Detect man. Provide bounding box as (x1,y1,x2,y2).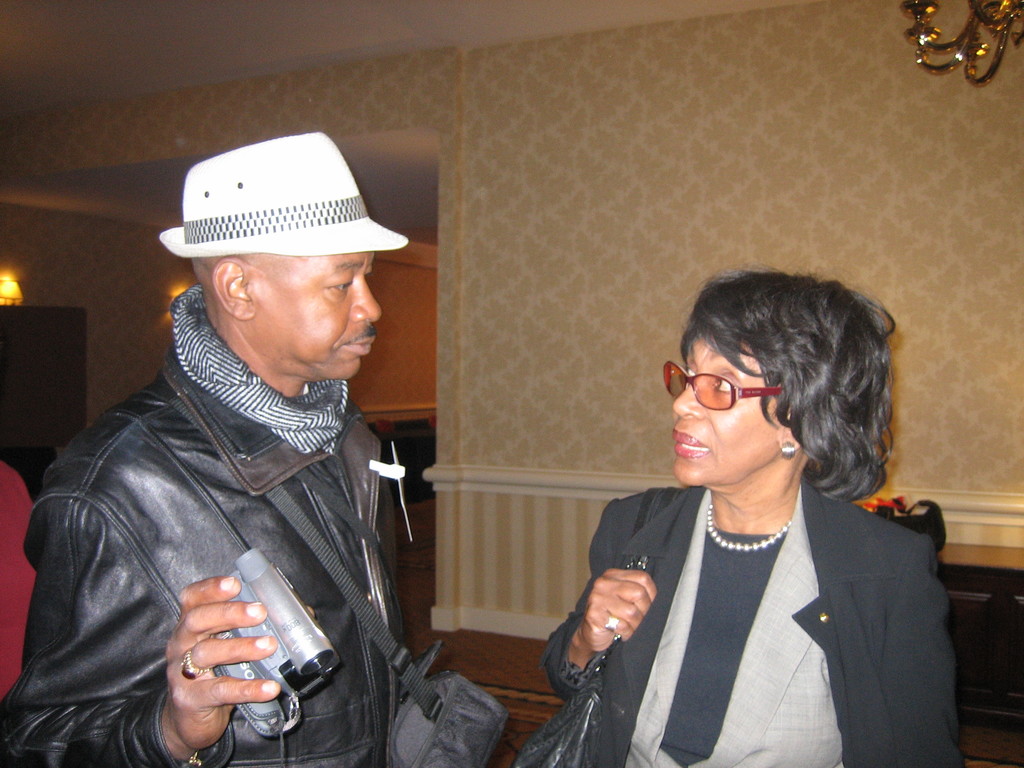
(0,131,408,767).
